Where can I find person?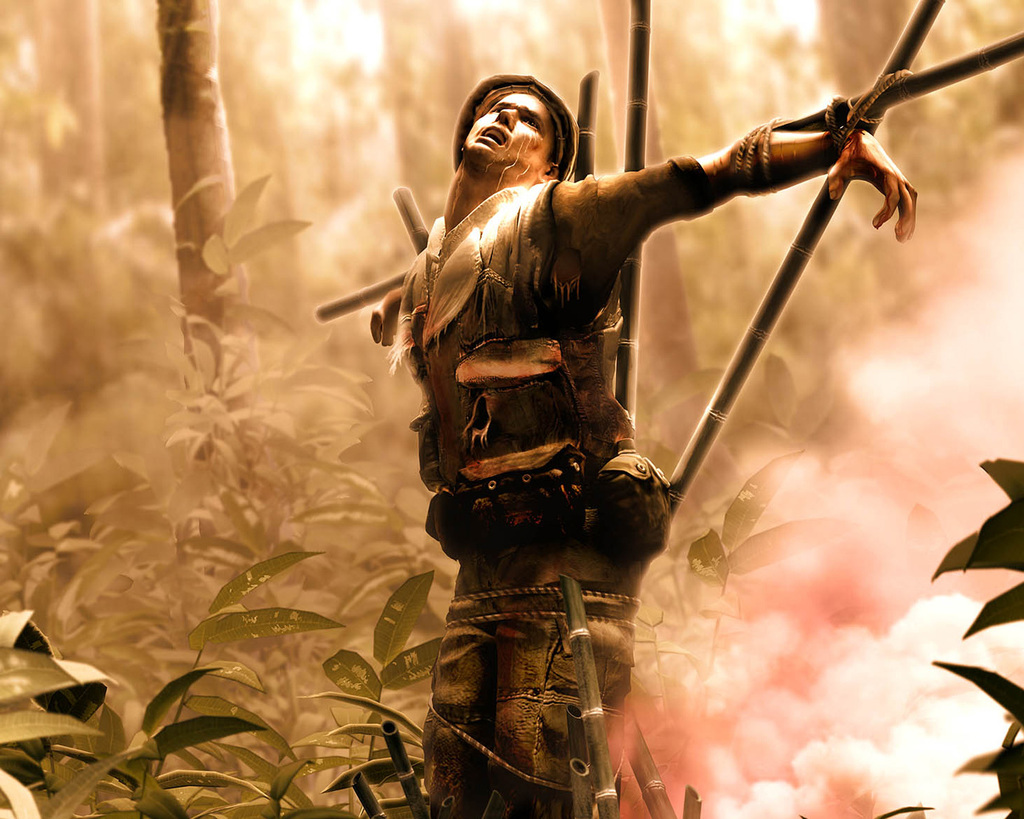
You can find it at rect(363, 72, 918, 818).
